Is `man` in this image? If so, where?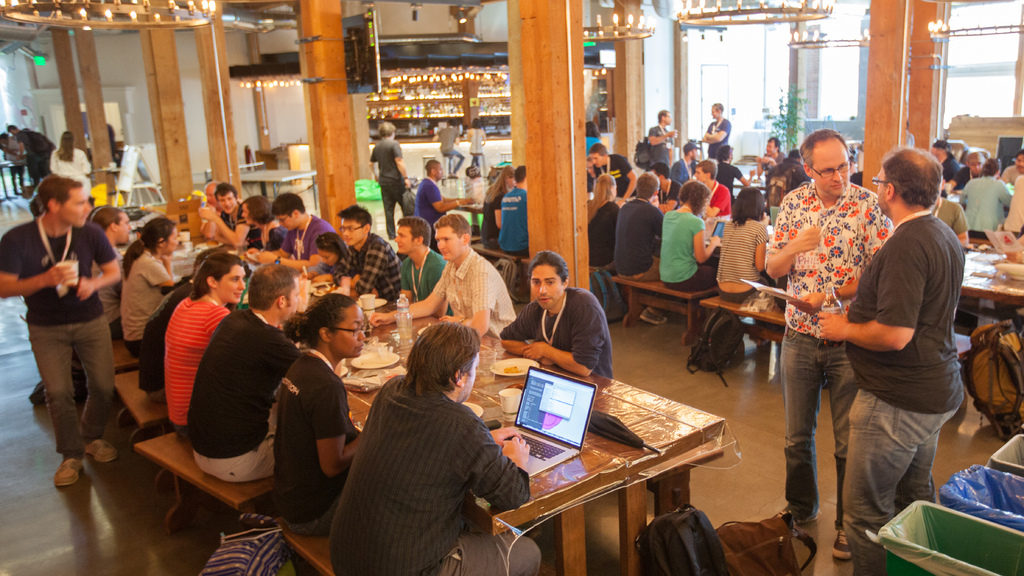
Yes, at detection(433, 120, 465, 183).
